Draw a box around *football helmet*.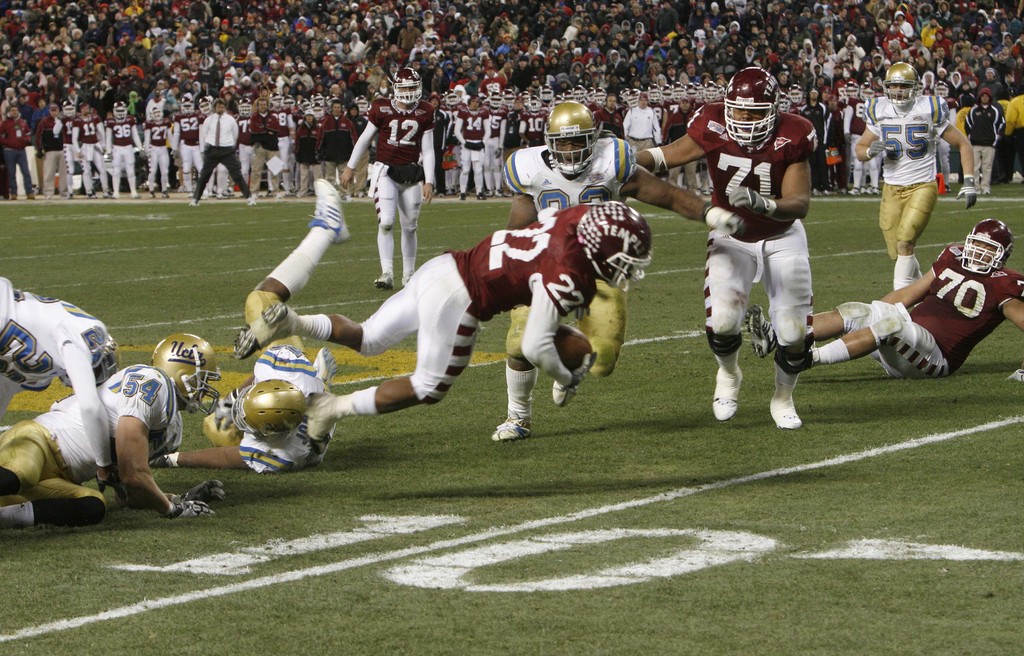
(959,217,1016,280).
